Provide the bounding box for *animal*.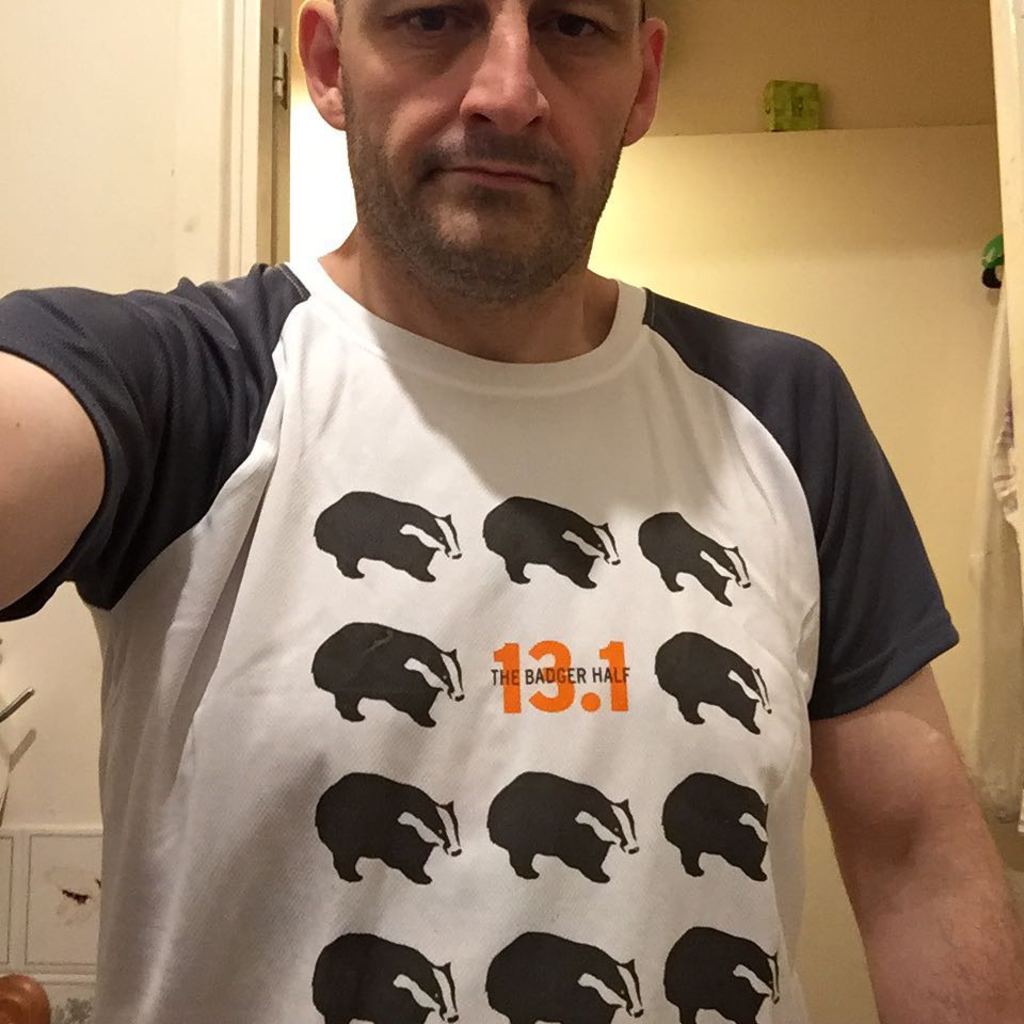
bbox(478, 489, 622, 589).
